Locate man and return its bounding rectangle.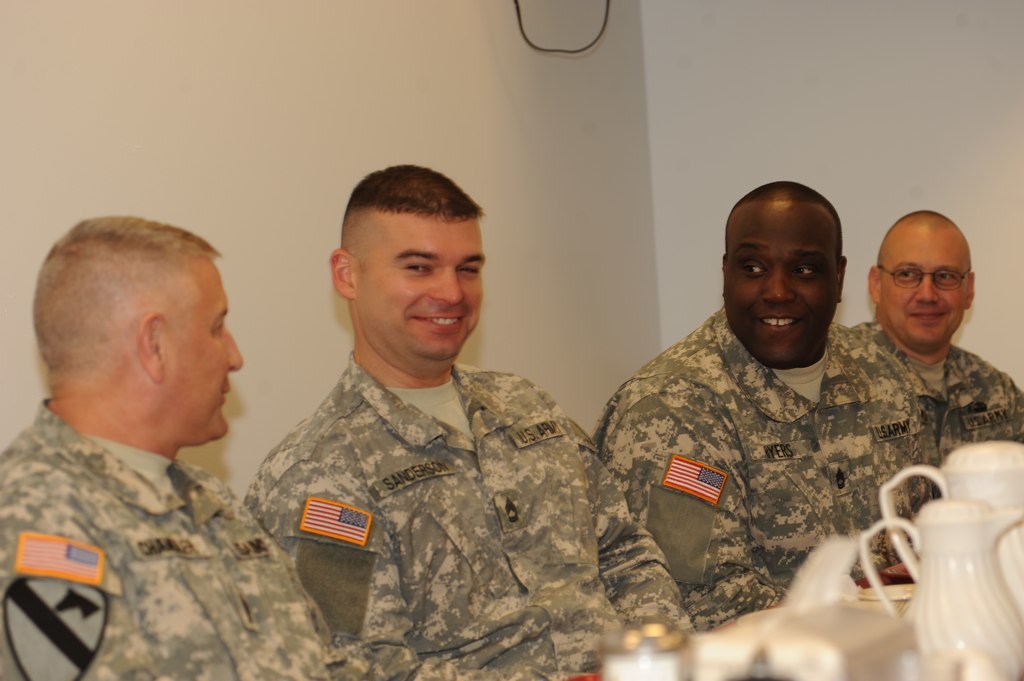
box(849, 205, 1023, 508).
